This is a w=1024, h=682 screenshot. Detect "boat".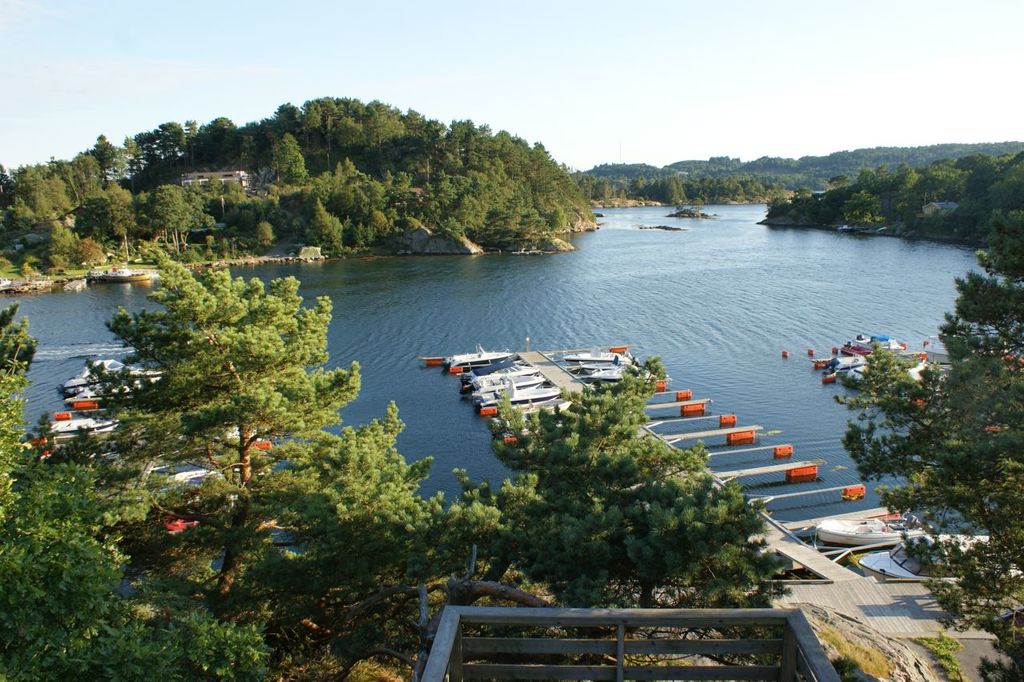
bbox=[83, 261, 157, 289].
